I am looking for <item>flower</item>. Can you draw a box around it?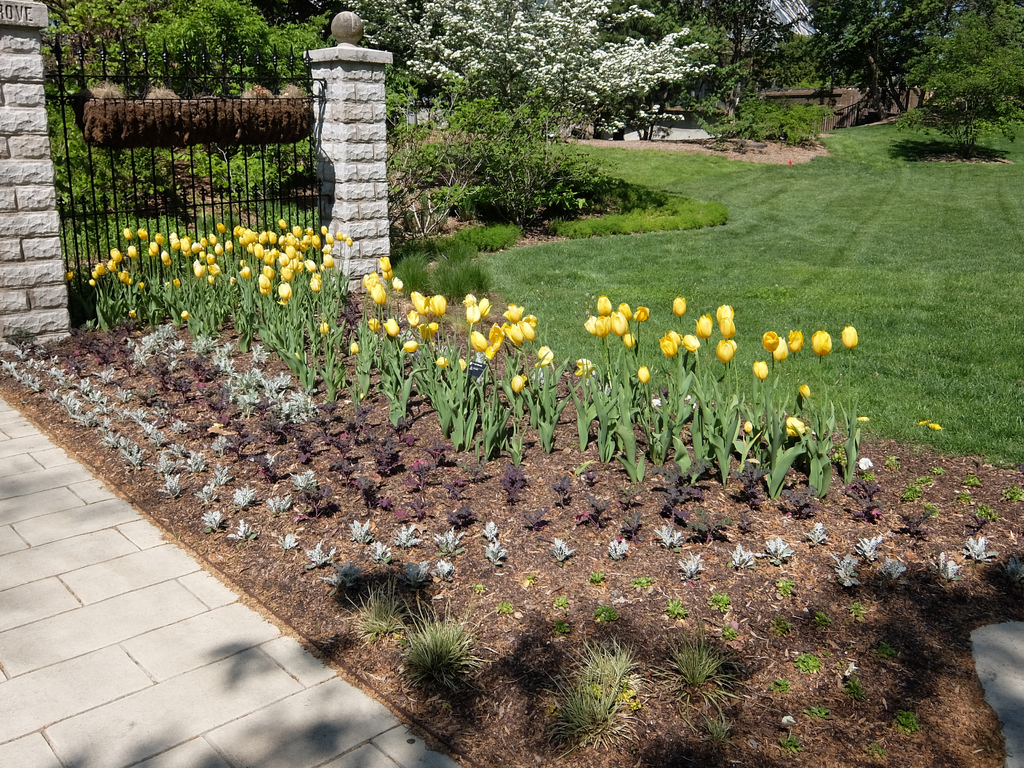
Sure, the bounding box is box(350, 341, 360, 355).
